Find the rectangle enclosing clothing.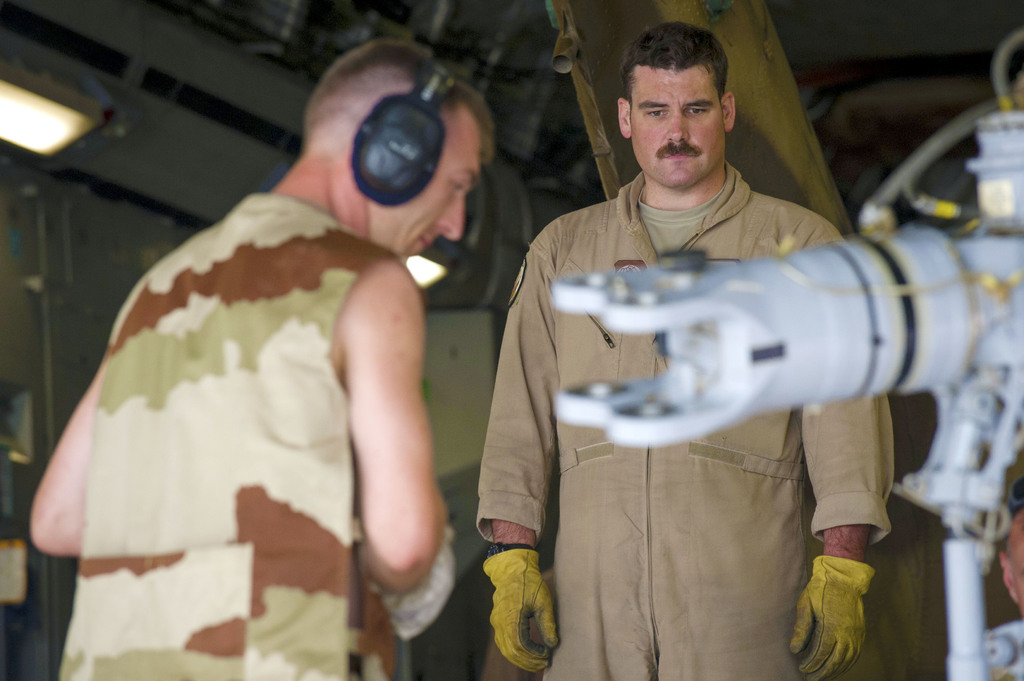
476/156/895/680.
